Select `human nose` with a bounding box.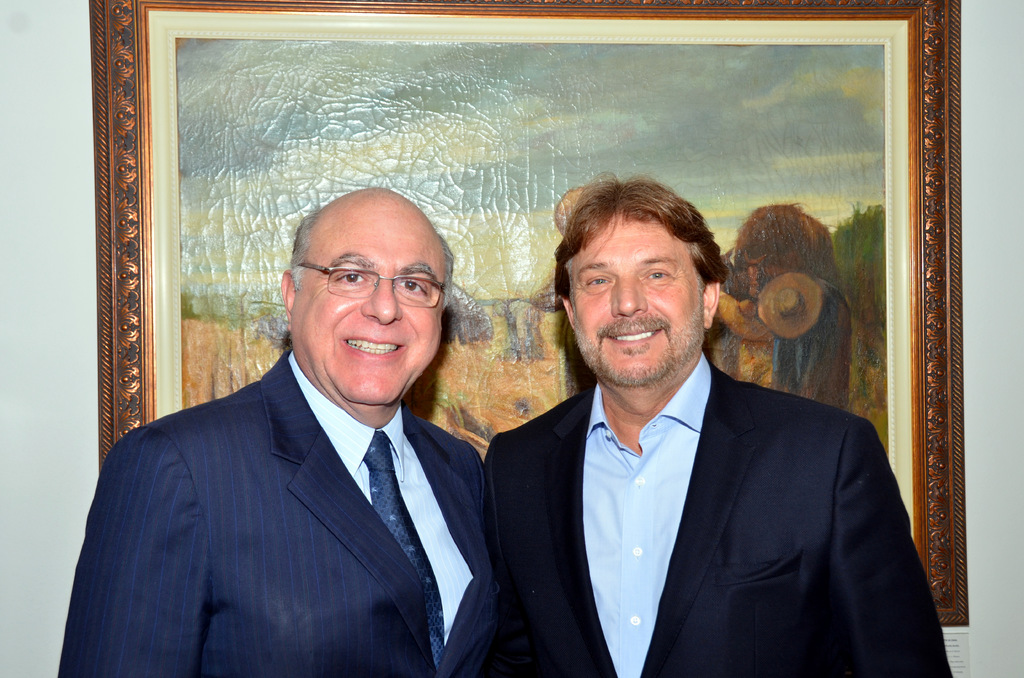
360, 276, 404, 325.
